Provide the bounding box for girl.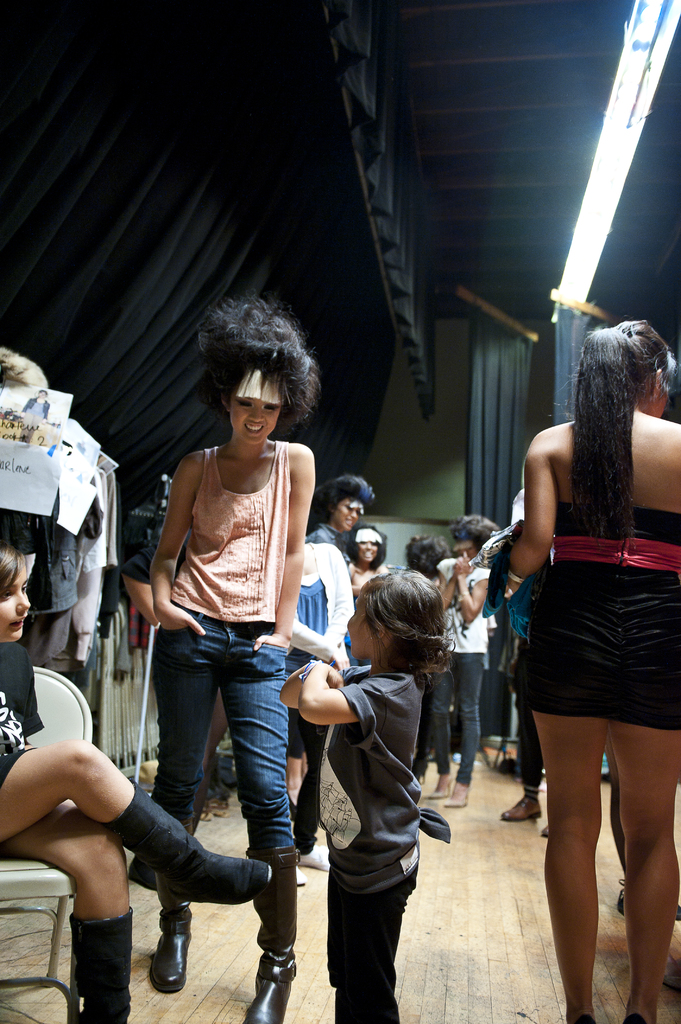
box(291, 538, 355, 877).
